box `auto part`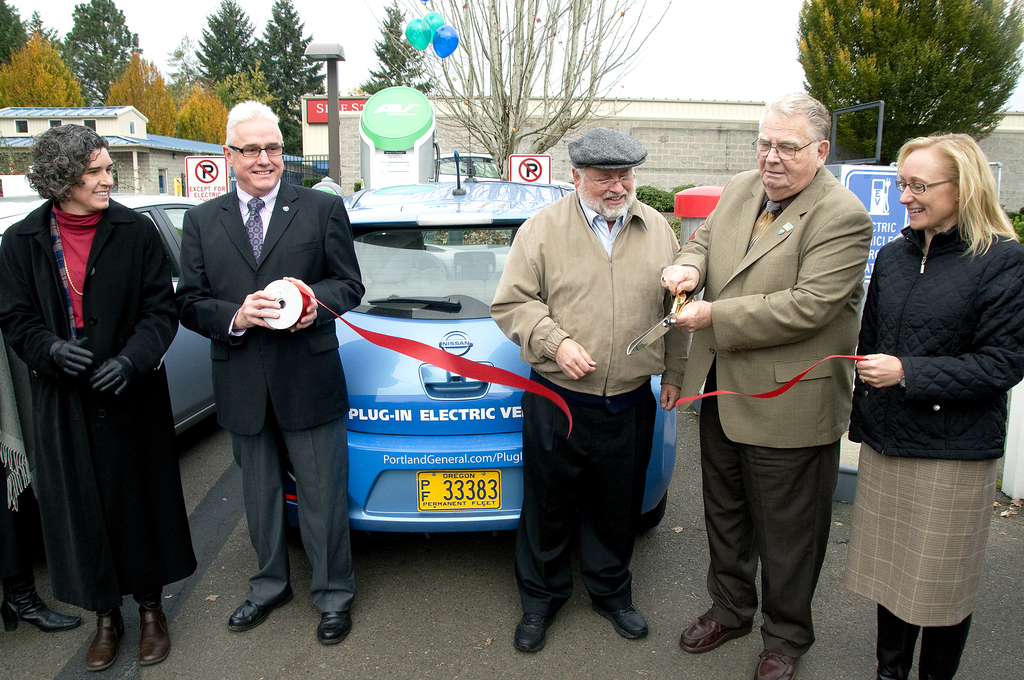
(641,494,668,539)
